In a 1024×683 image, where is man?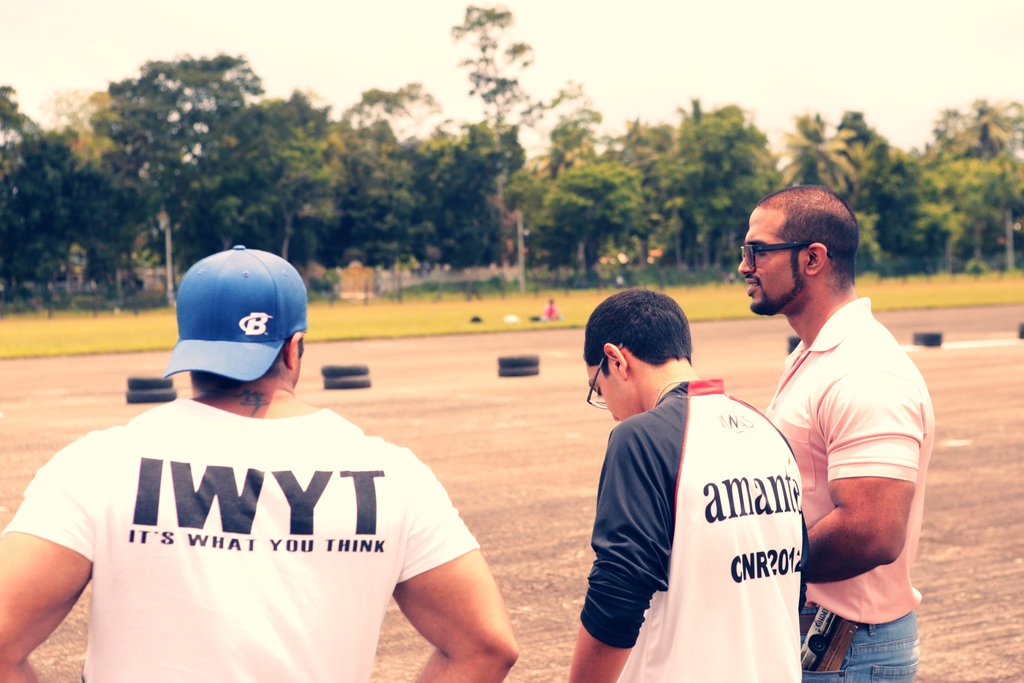
bbox(737, 189, 933, 682).
